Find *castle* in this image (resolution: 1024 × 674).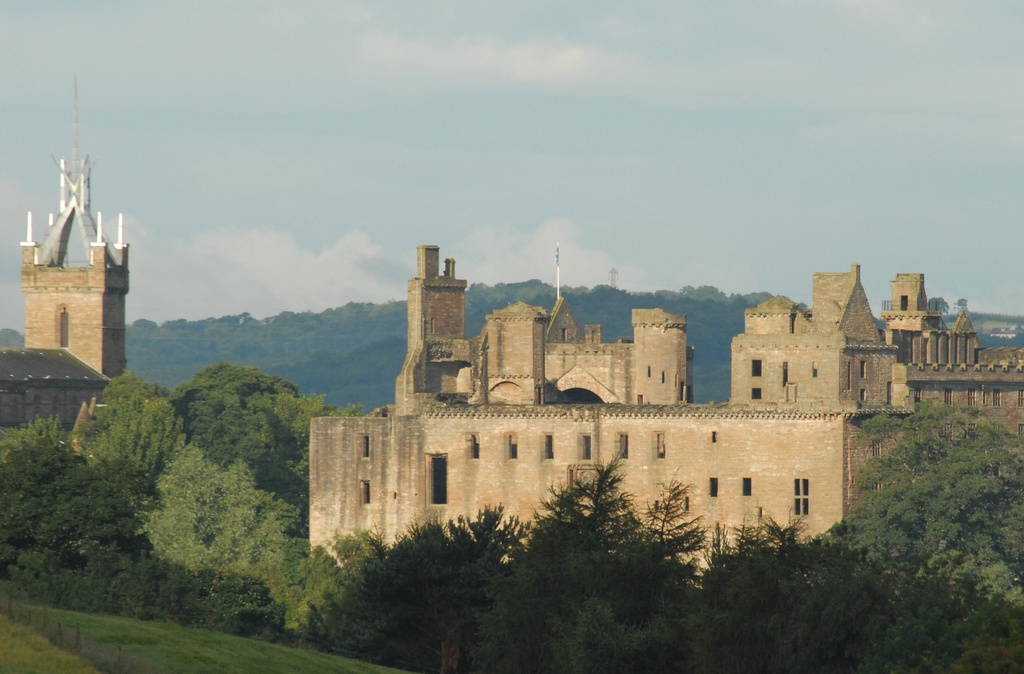
box=[310, 233, 1023, 554].
